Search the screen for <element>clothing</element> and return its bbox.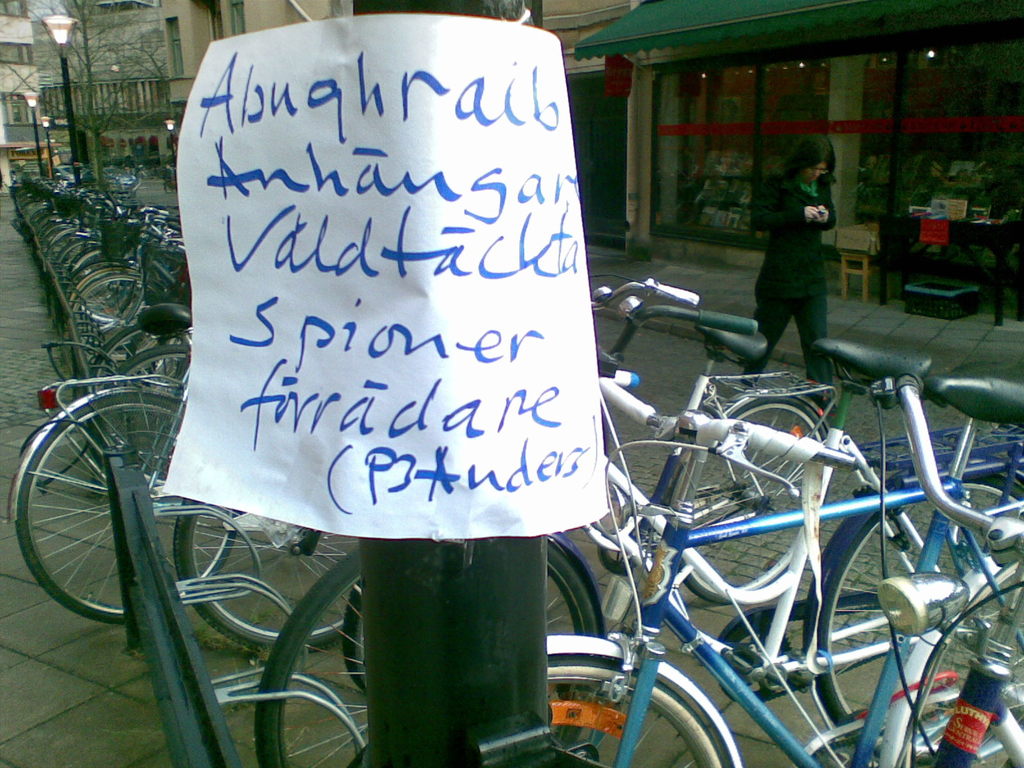
Found: box(746, 172, 828, 358).
